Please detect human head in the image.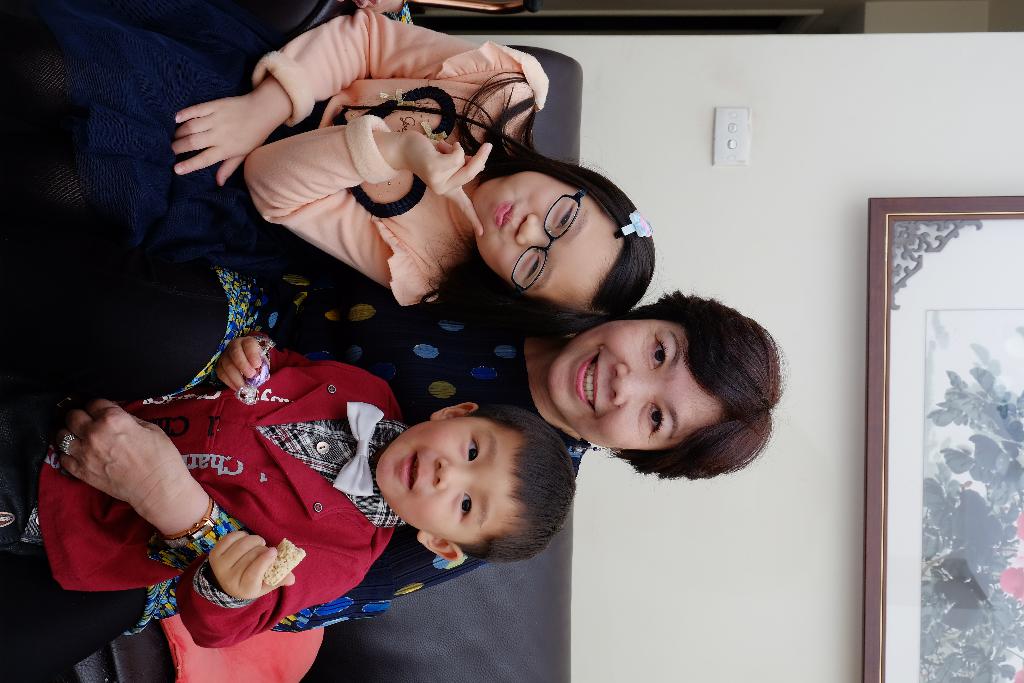
<region>476, 168, 654, 298</region>.
